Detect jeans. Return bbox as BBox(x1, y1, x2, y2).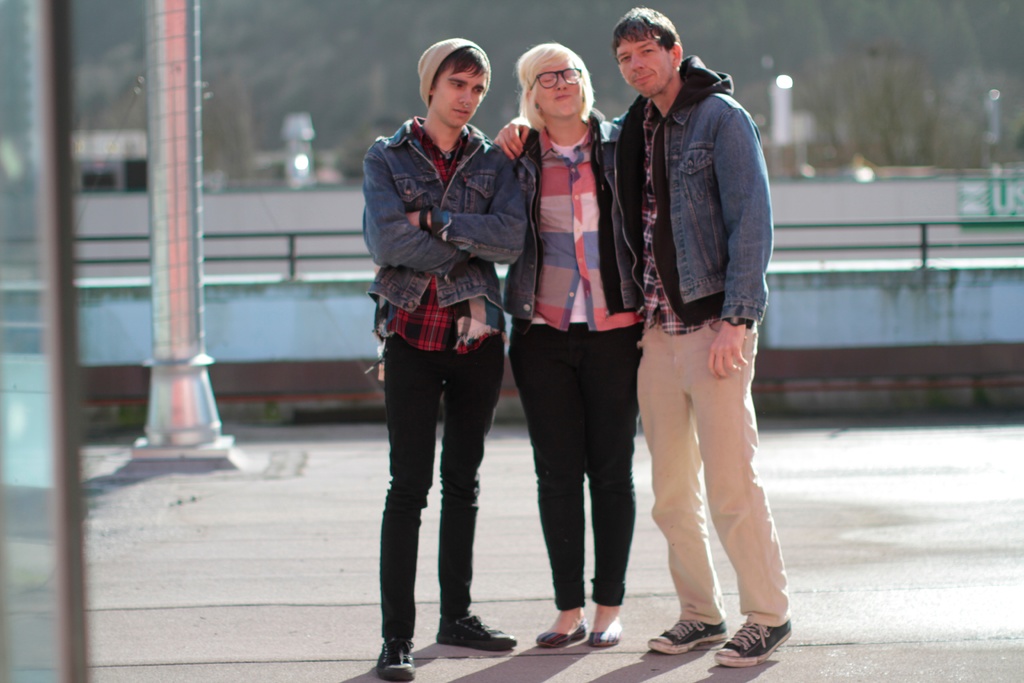
BBox(634, 322, 800, 628).
